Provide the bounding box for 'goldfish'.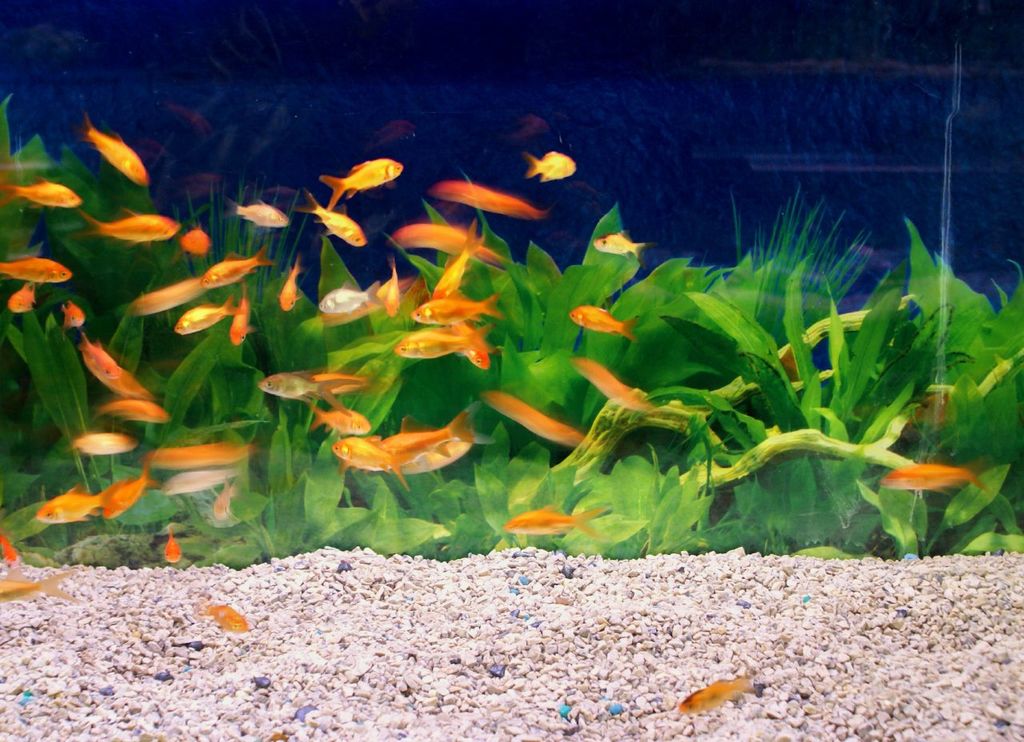
left=262, top=365, right=375, bottom=403.
